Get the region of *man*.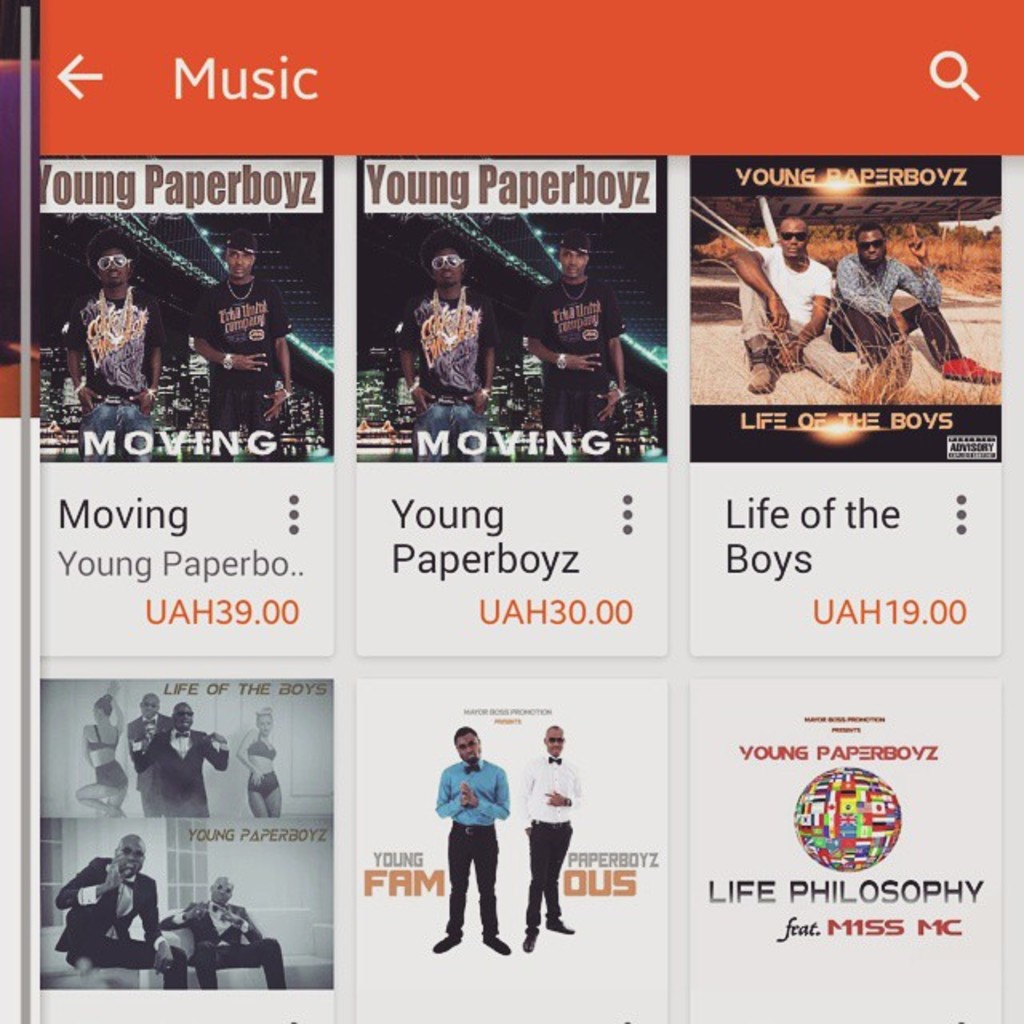
{"x1": 64, "y1": 848, "x2": 208, "y2": 998}.
